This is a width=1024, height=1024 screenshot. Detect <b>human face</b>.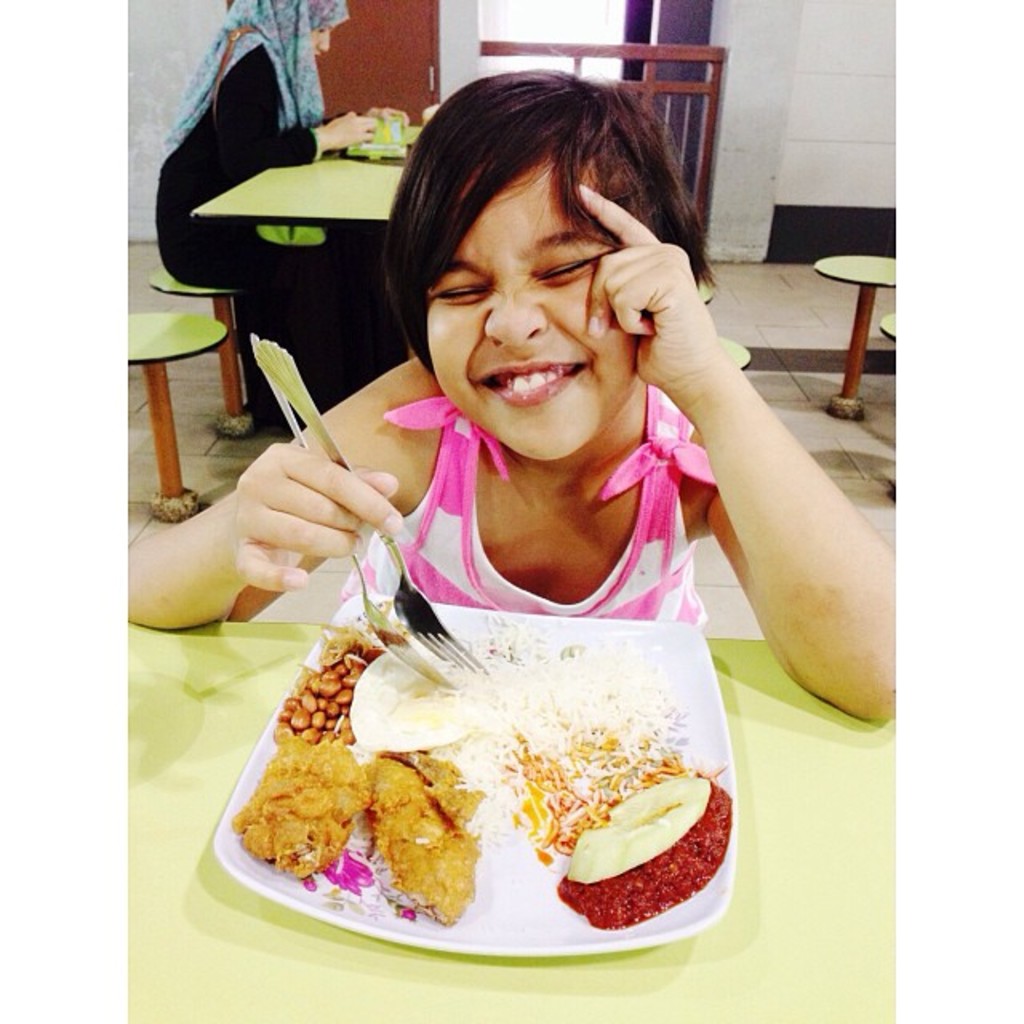
Rect(421, 150, 650, 454).
